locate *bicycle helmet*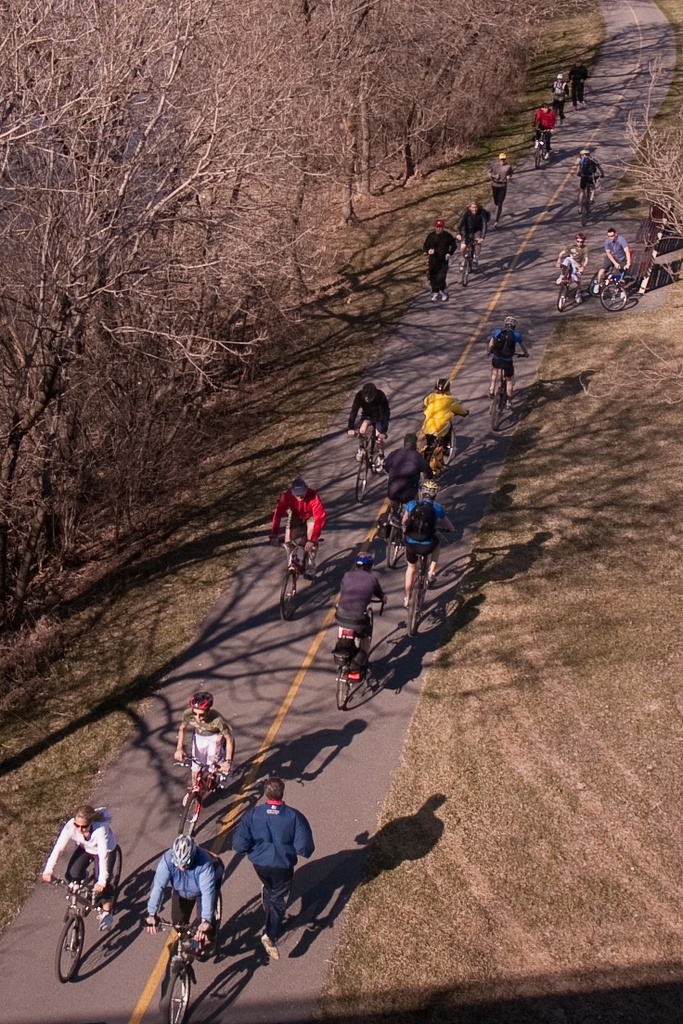
box(190, 694, 210, 715)
